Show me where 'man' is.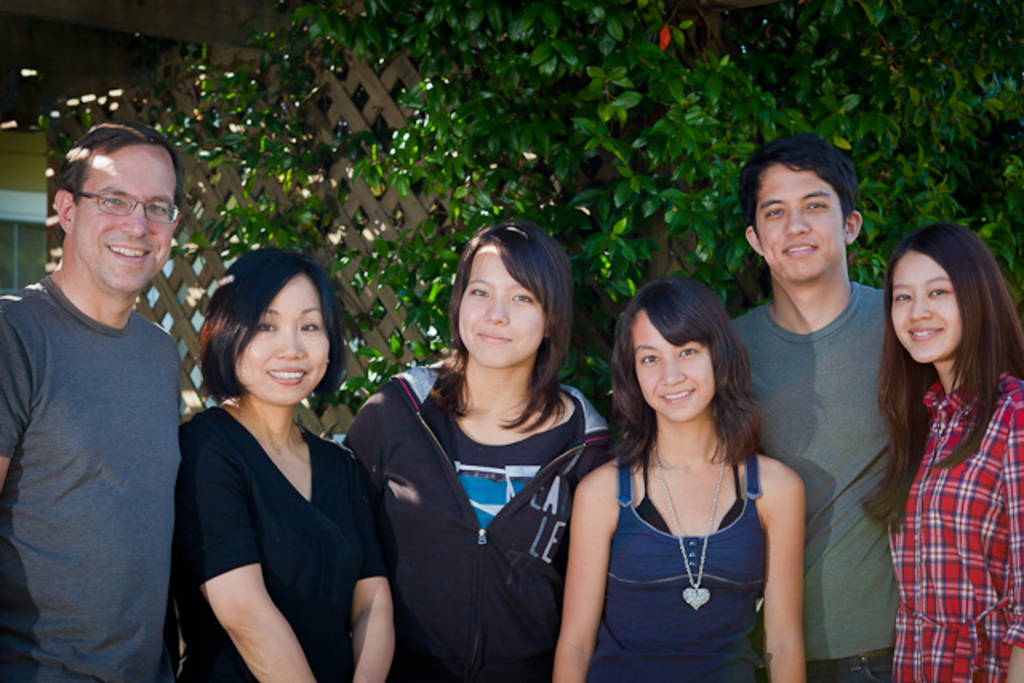
'man' is at BBox(726, 133, 904, 681).
